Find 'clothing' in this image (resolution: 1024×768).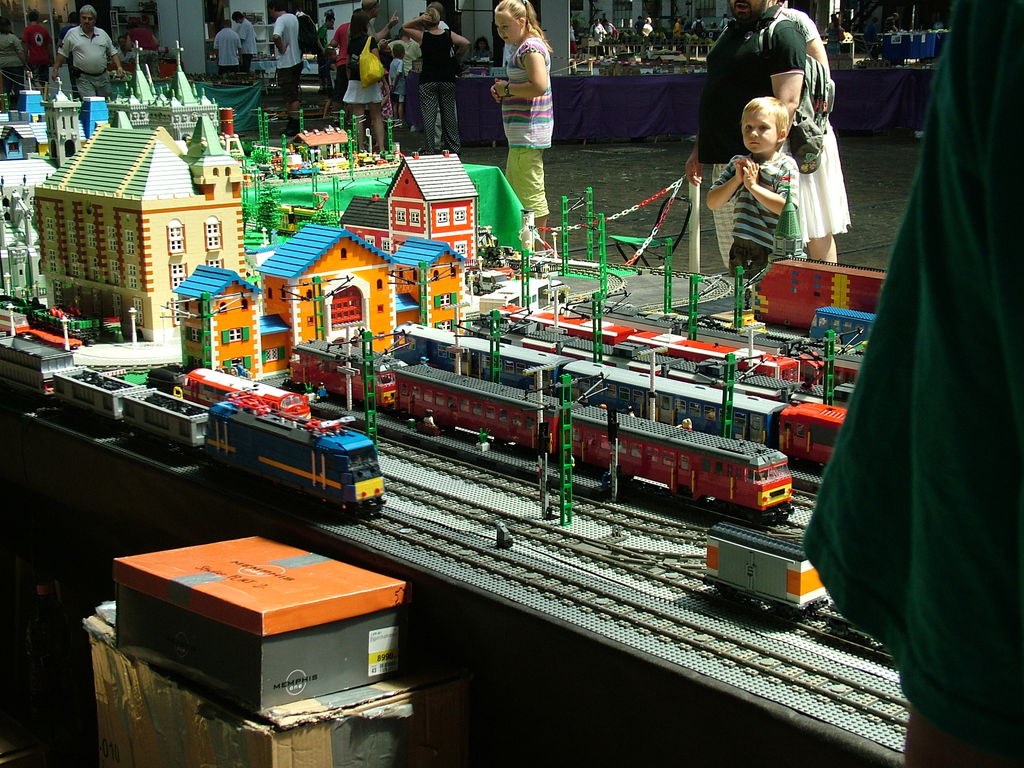
589:22:605:42.
